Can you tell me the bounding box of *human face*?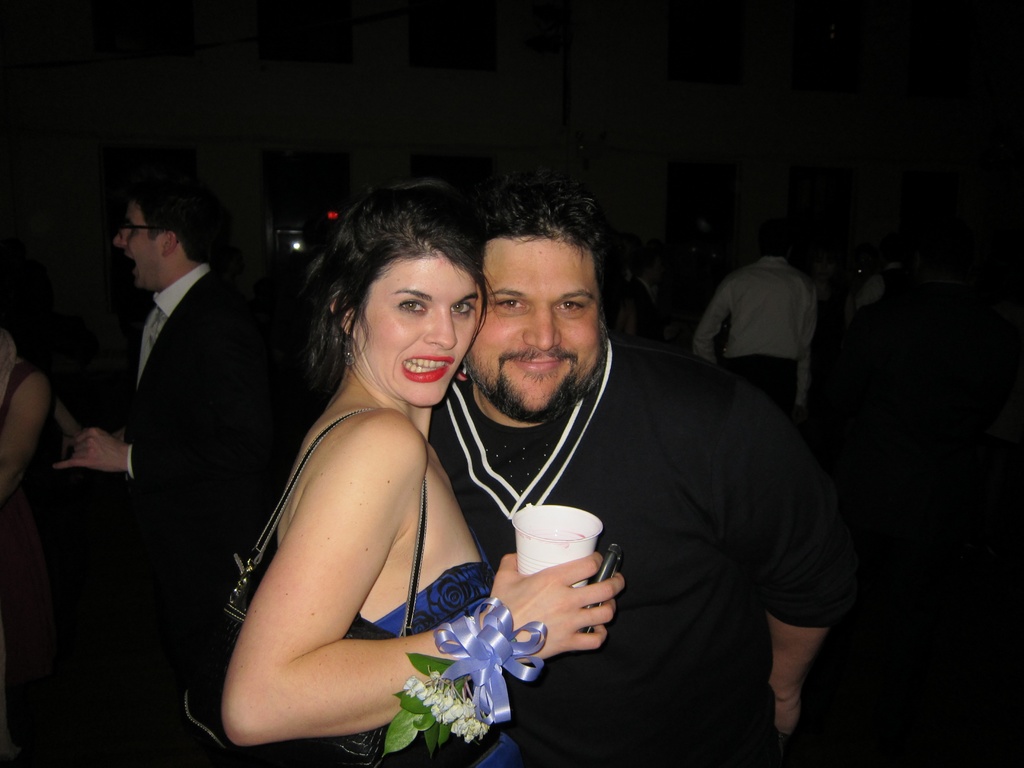
[x1=110, y1=204, x2=159, y2=291].
